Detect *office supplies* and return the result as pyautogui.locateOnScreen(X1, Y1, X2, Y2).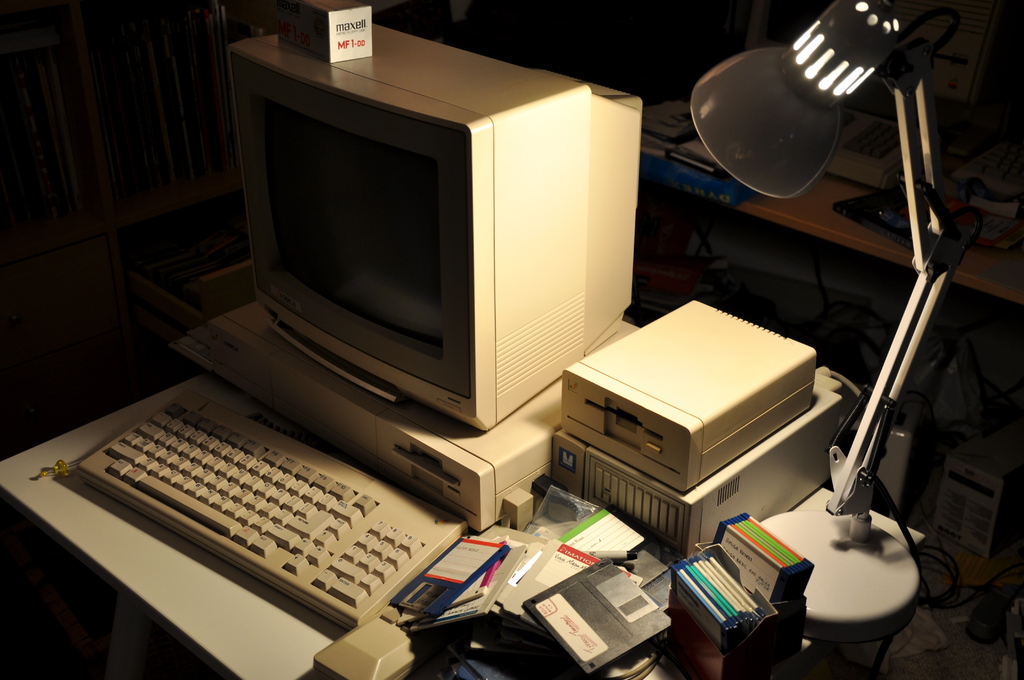
pyautogui.locateOnScreen(0, 367, 485, 656).
